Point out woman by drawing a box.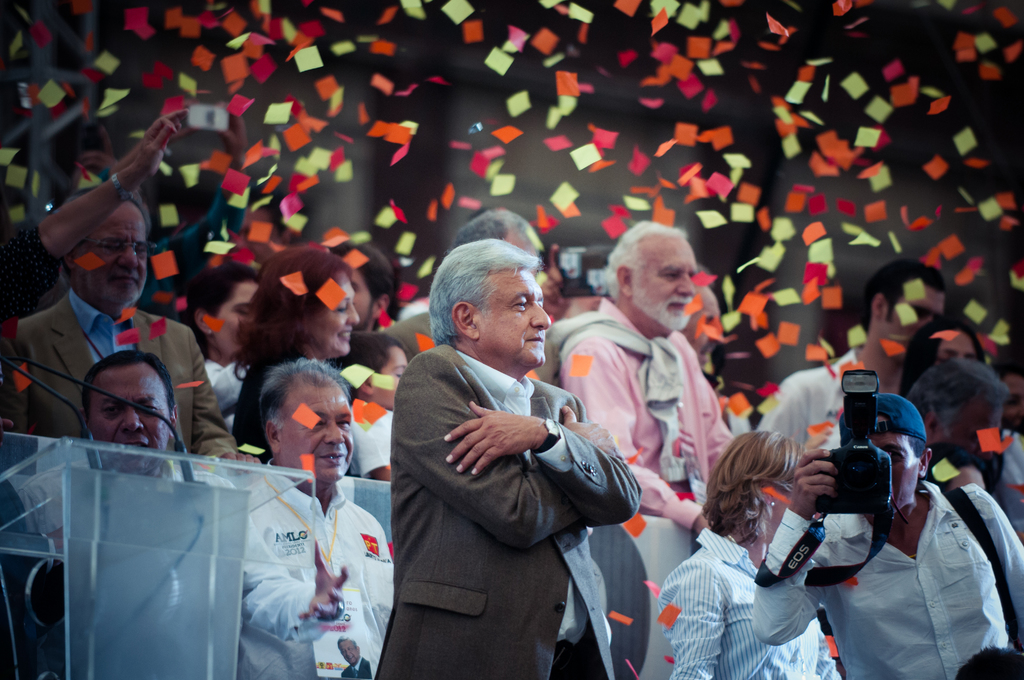
crop(223, 242, 356, 478).
